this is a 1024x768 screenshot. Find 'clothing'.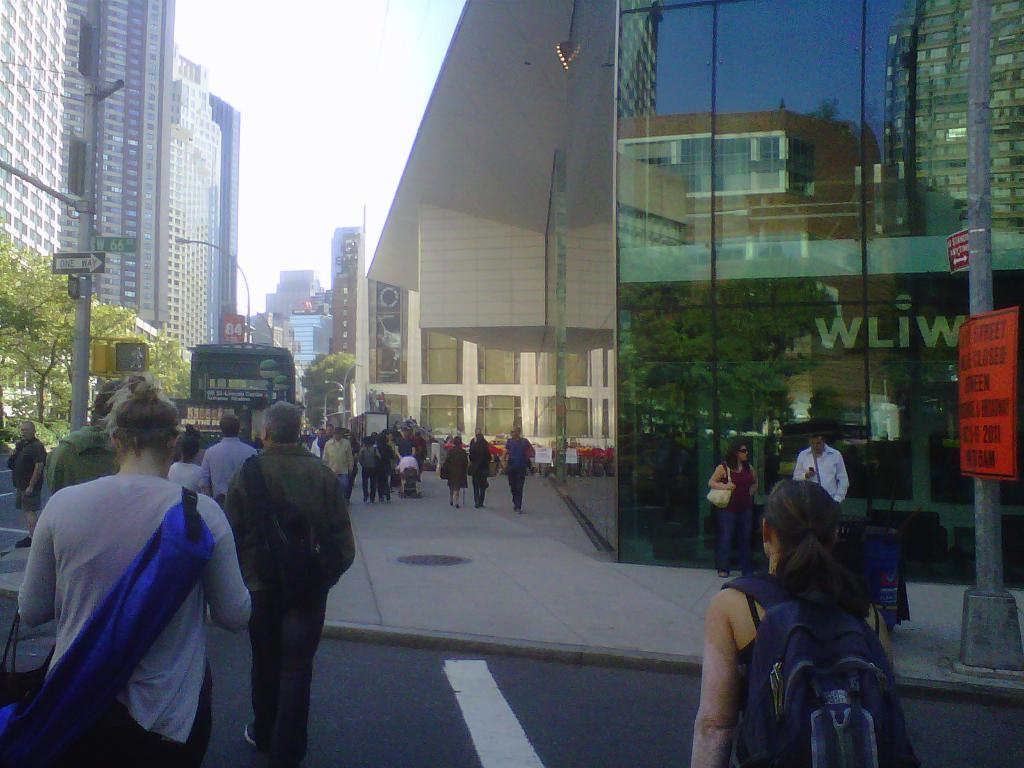
Bounding box: {"x1": 20, "y1": 473, "x2": 256, "y2": 767}.
